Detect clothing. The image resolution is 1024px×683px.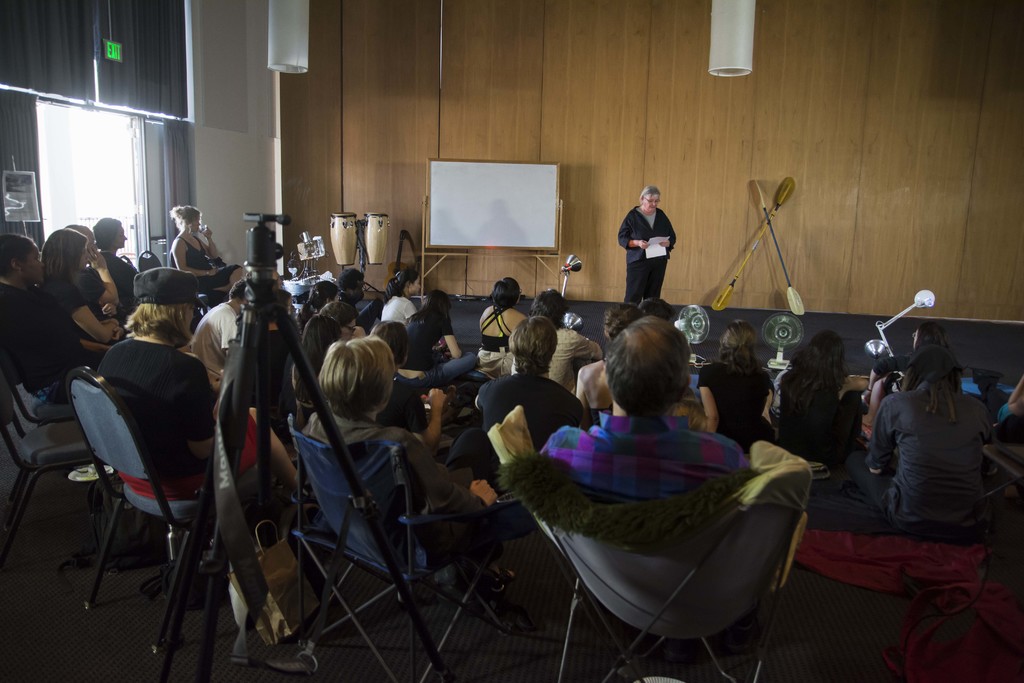
box=[371, 297, 417, 324].
